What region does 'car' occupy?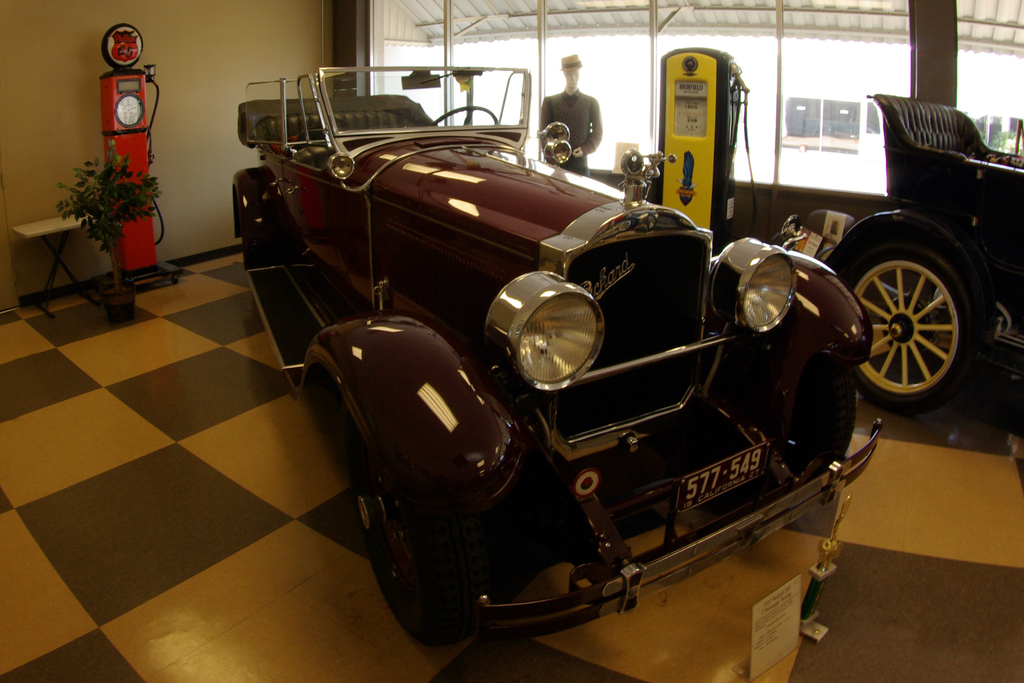
l=824, t=91, r=1021, b=393.
